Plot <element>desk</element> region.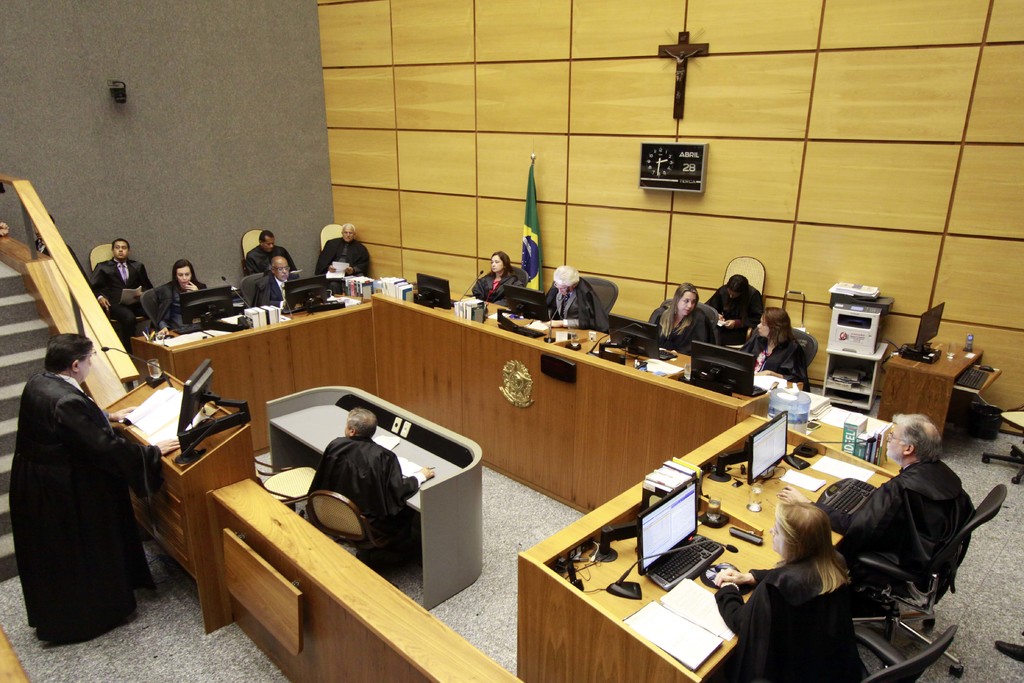
Plotted at 524 476 893 680.
